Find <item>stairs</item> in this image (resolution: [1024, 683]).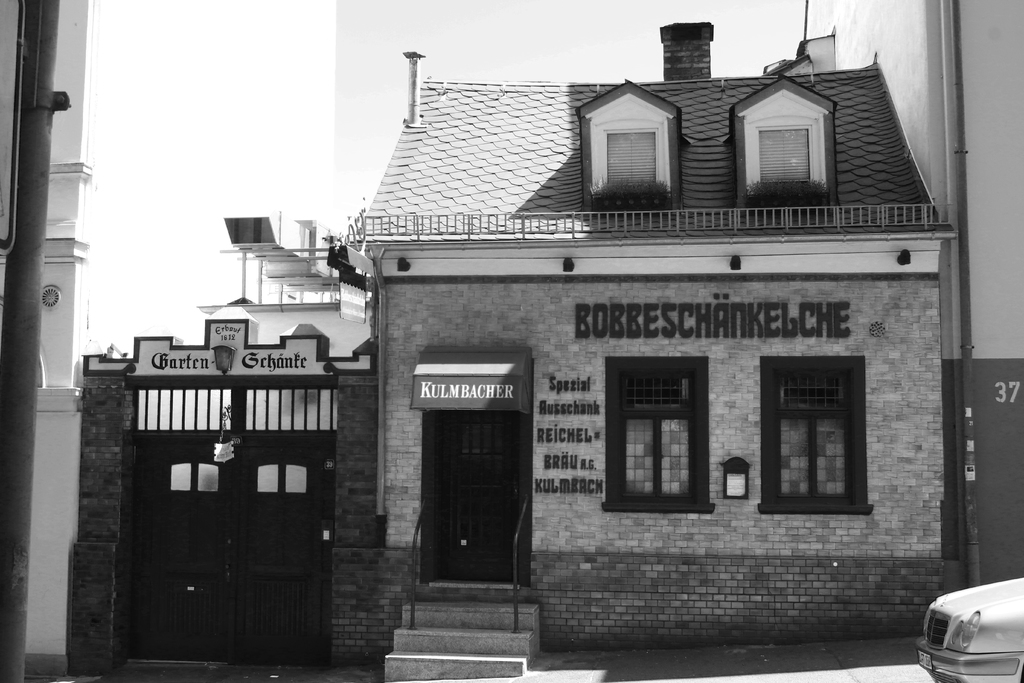
x1=383 y1=599 x2=541 y2=680.
